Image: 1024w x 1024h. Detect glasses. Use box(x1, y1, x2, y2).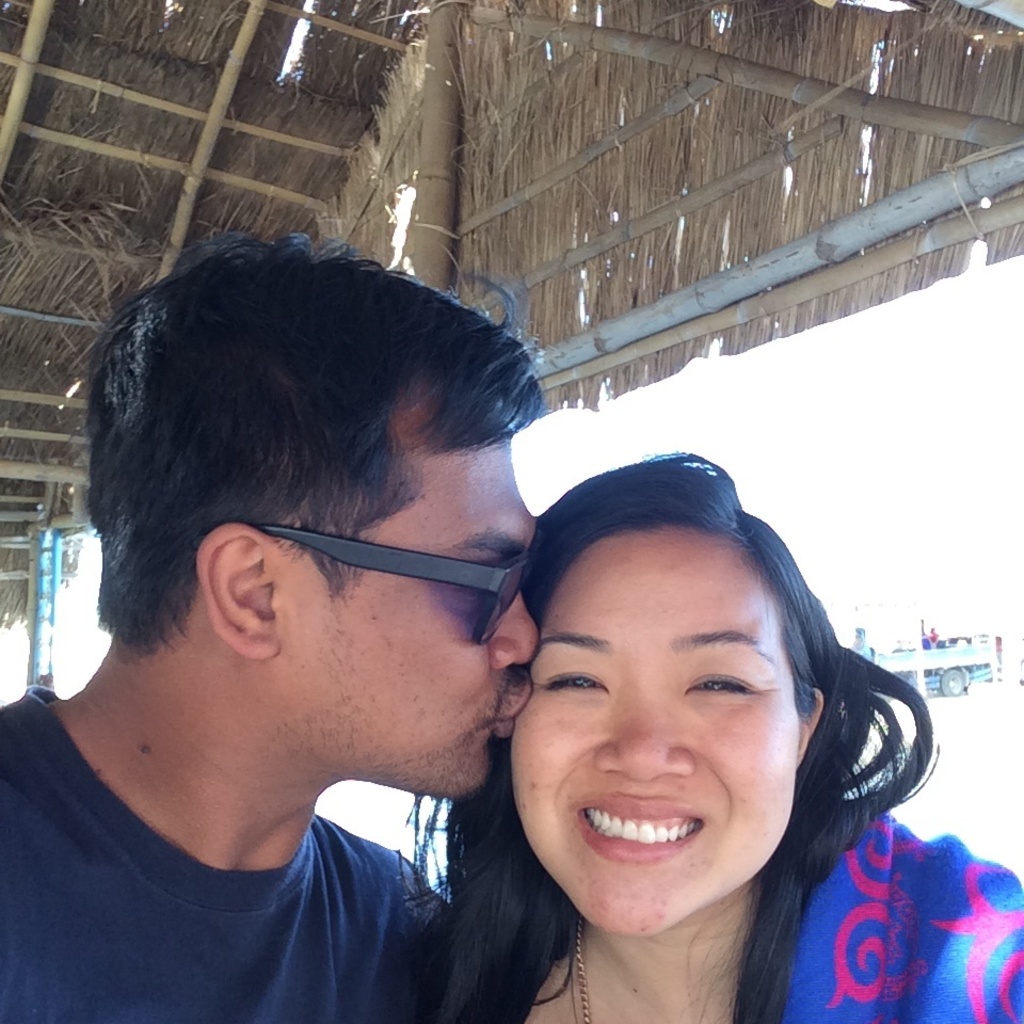
box(151, 521, 541, 649).
